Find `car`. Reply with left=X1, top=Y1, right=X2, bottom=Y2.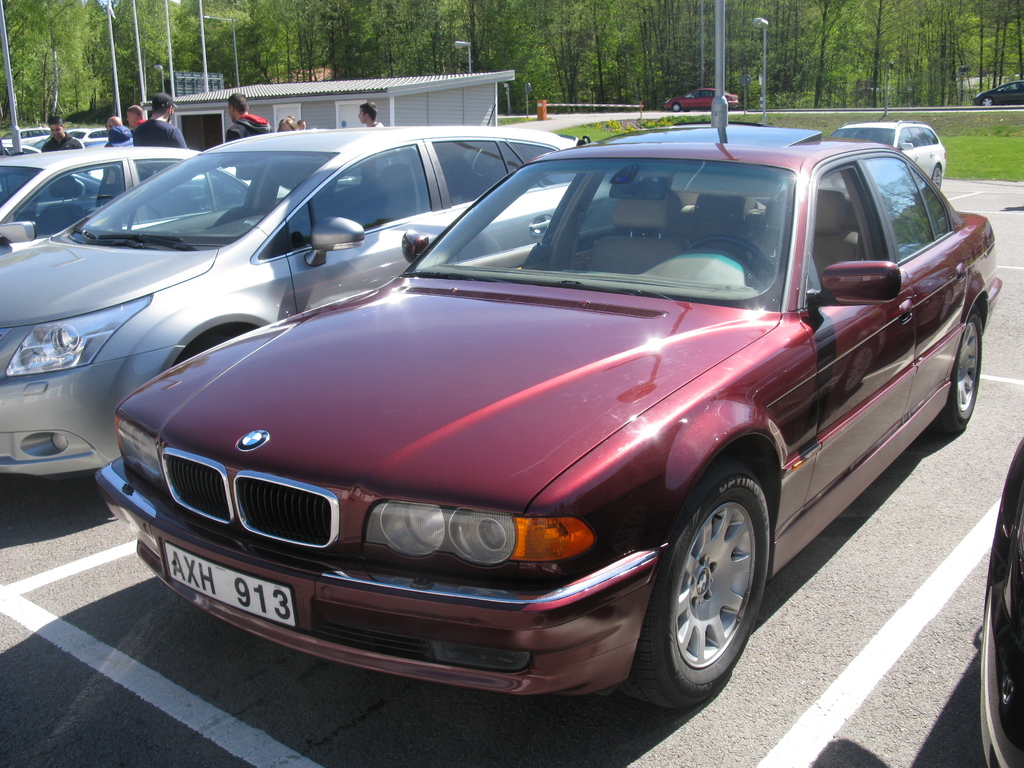
left=833, top=120, right=948, bottom=192.
